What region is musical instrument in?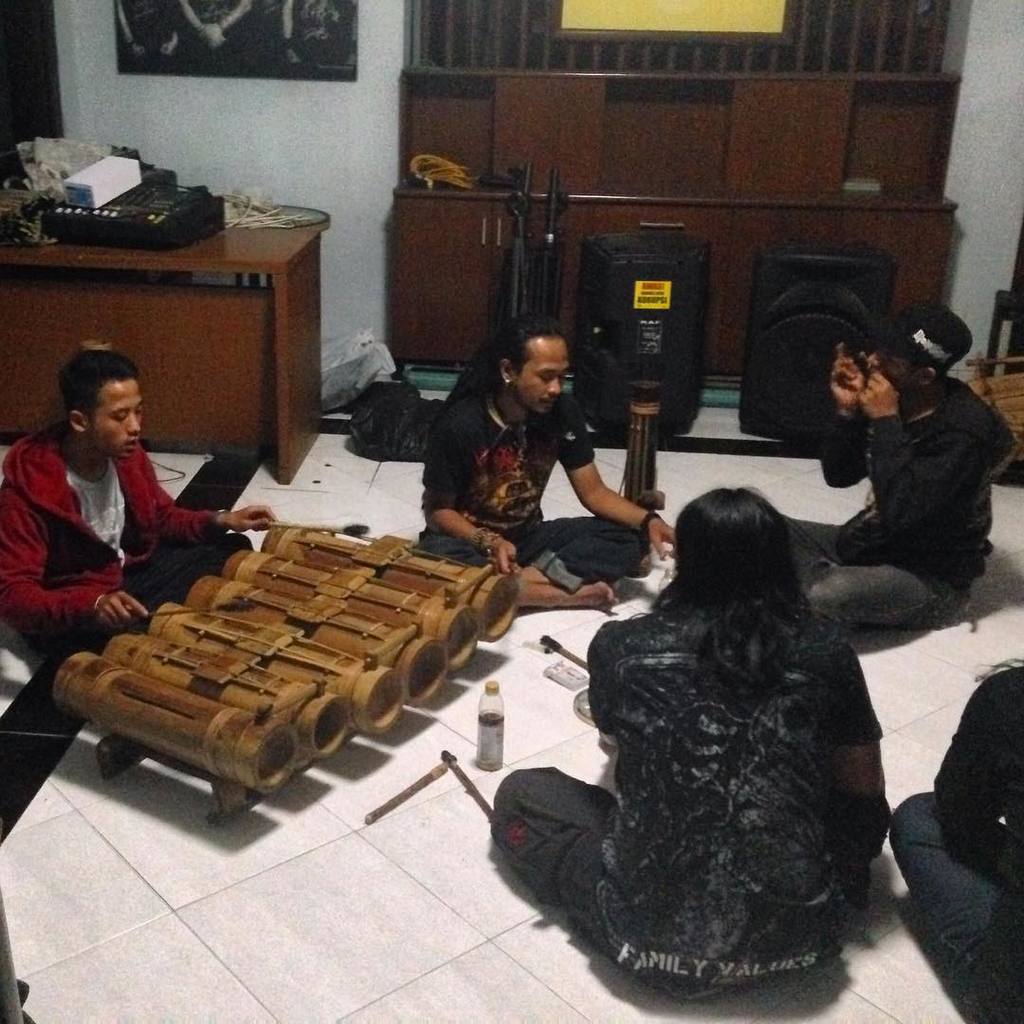
838, 335, 887, 395.
